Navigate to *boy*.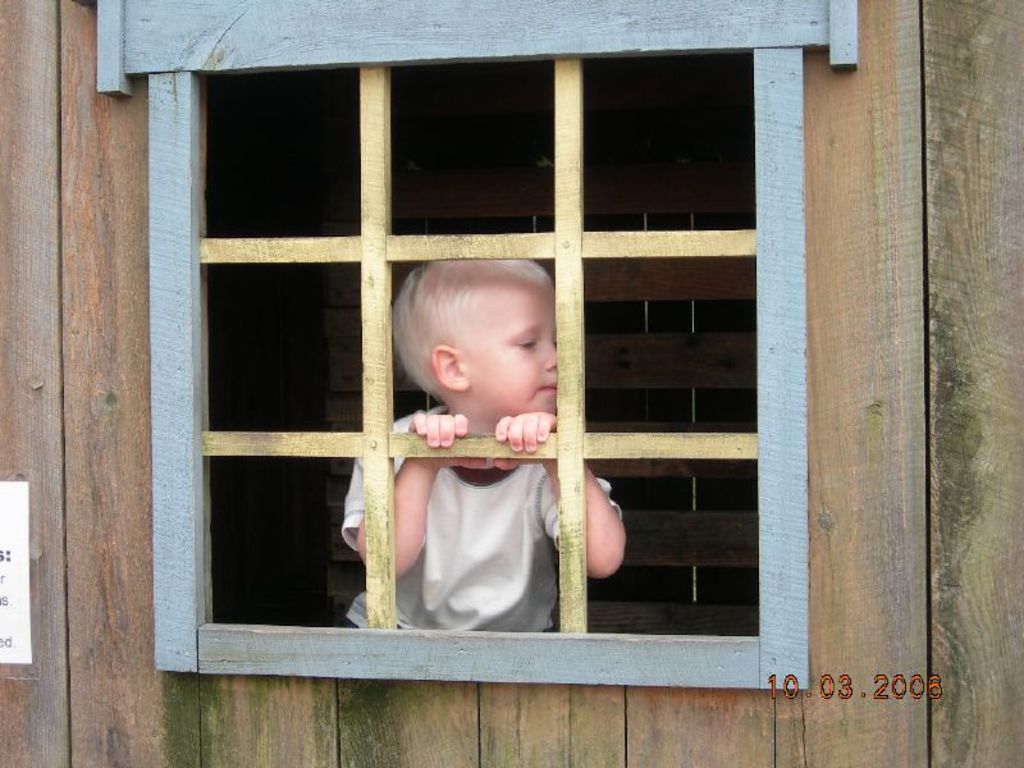
Navigation target: 337 259 625 636.
